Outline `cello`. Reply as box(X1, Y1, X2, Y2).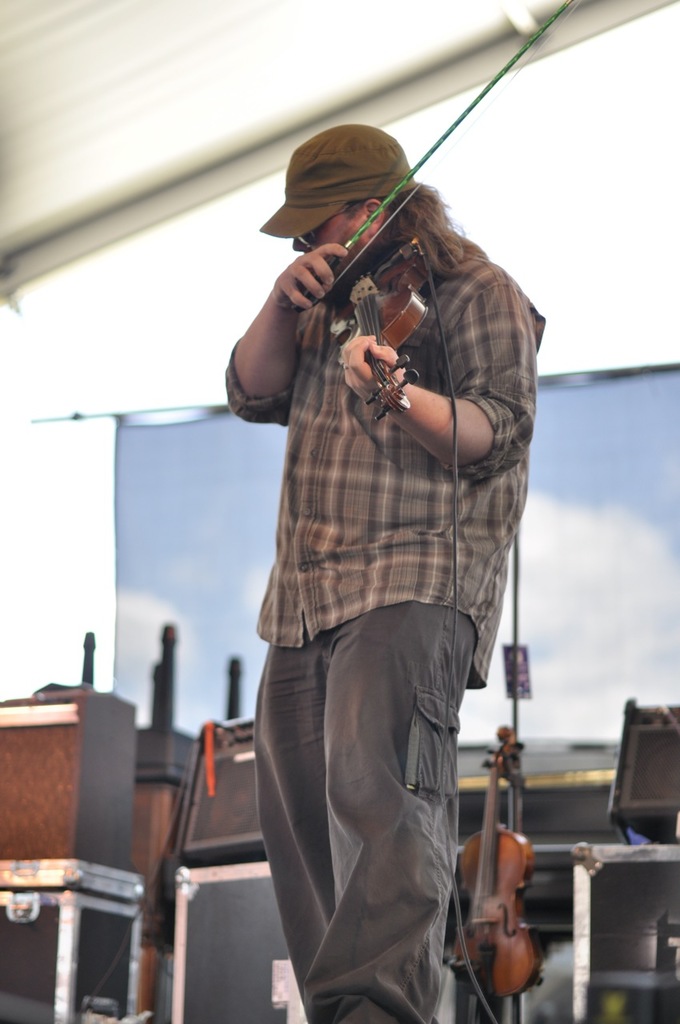
box(454, 715, 542, 1023).
